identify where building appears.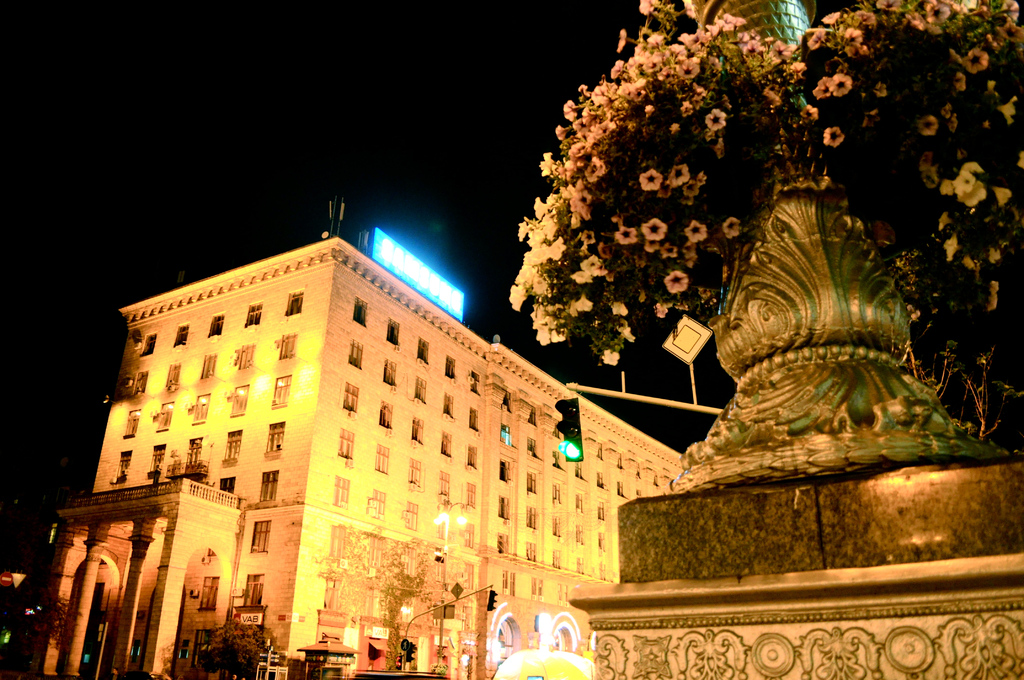
Appears at detection(28, 193, 684, 679).
